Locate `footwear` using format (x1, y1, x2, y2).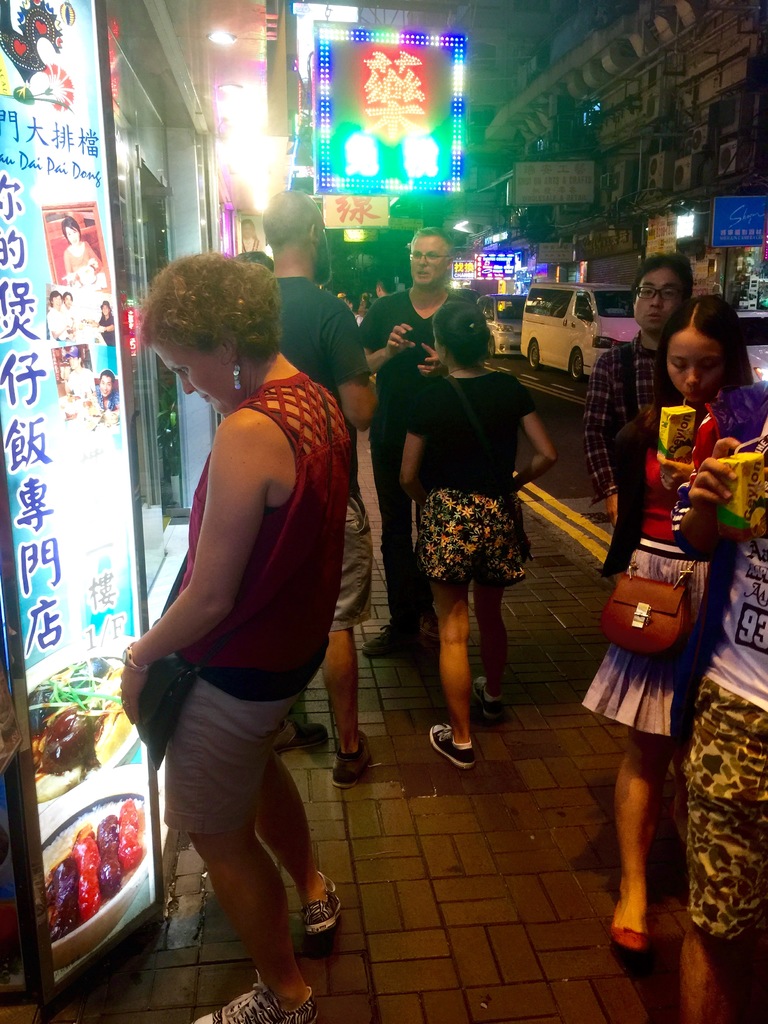
(423, 725, 472, 769).
